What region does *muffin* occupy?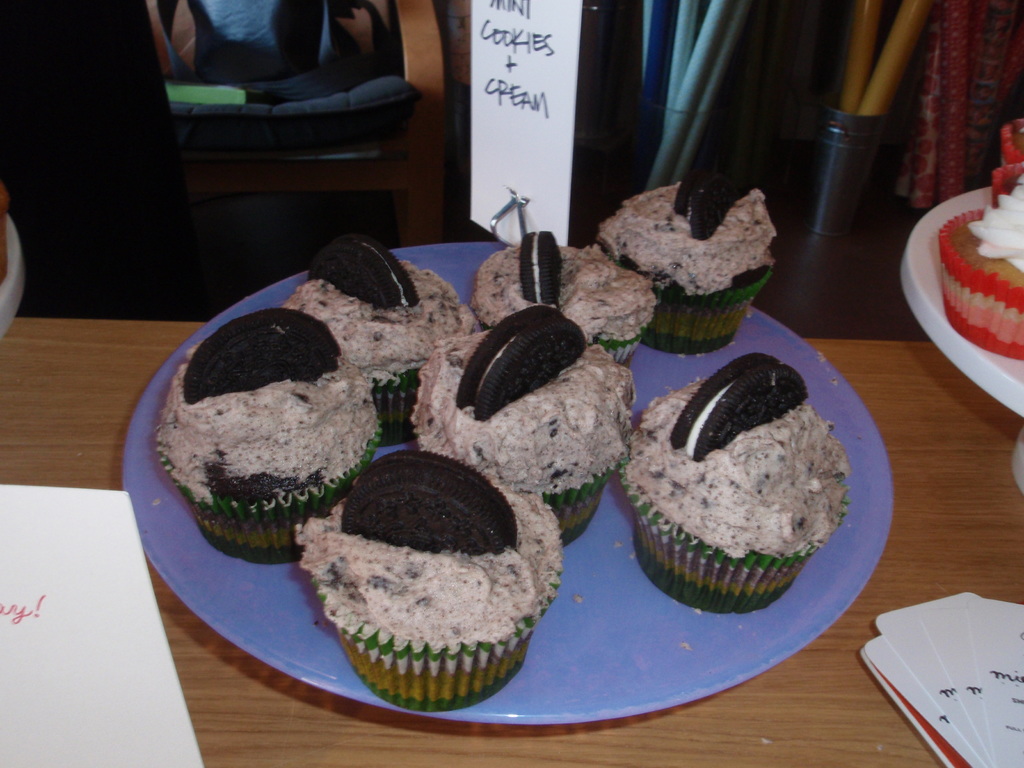
[296, 459, 563, 714].
